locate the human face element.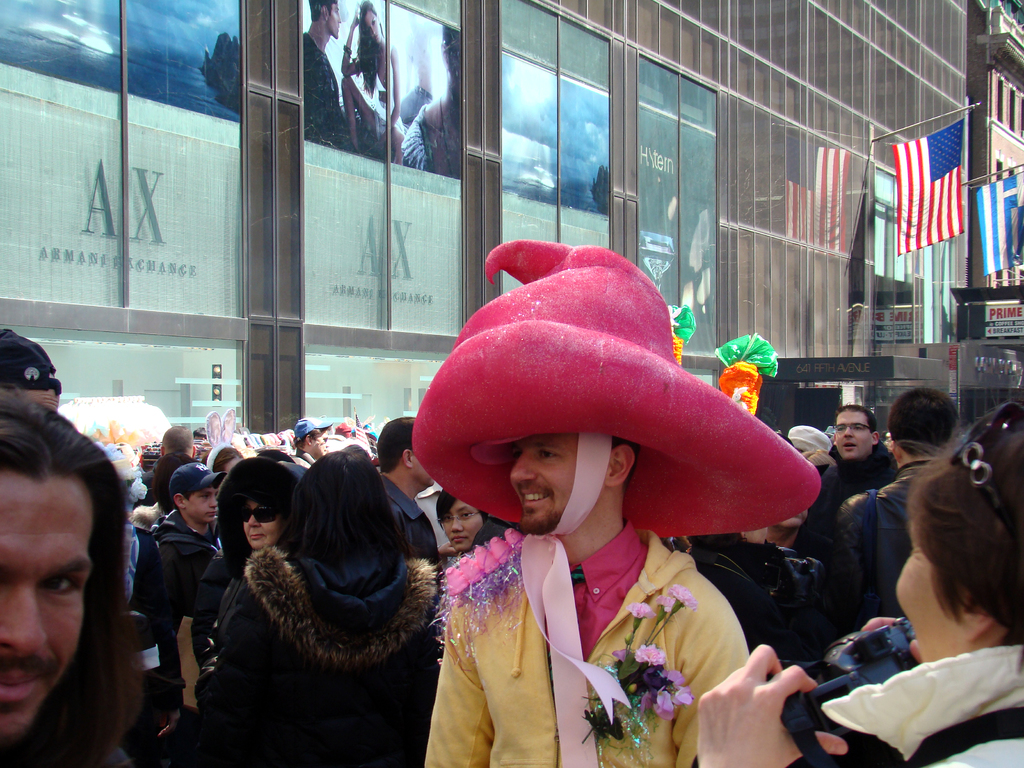
Element bbox: 506,435,598,529.
